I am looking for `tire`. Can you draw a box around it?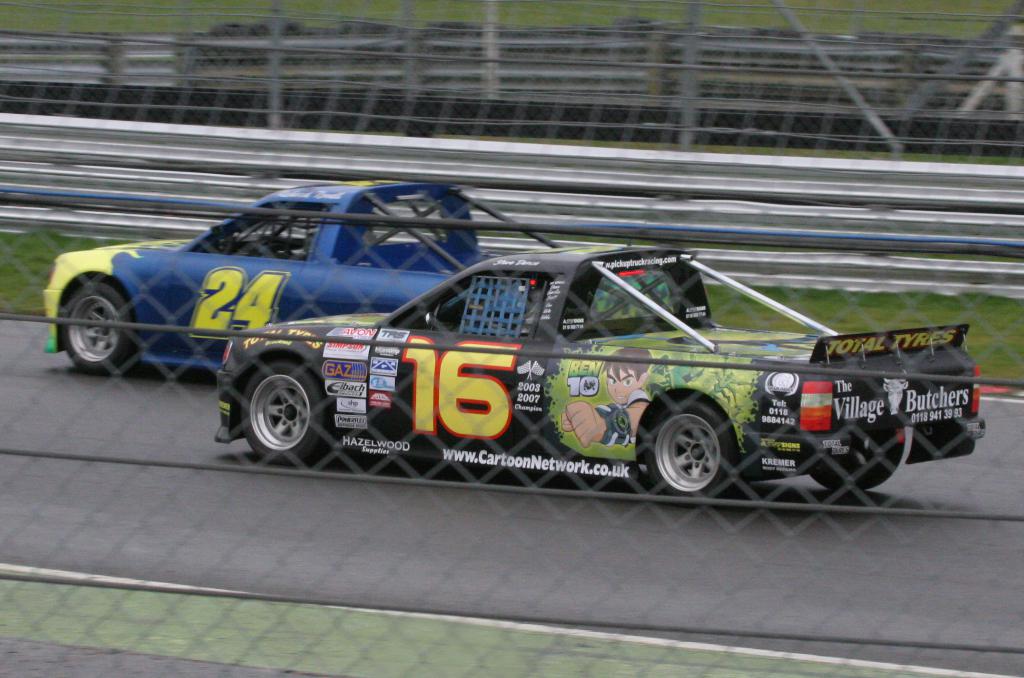
Sure, the bounding box is region(633, 395, 740, 502).
